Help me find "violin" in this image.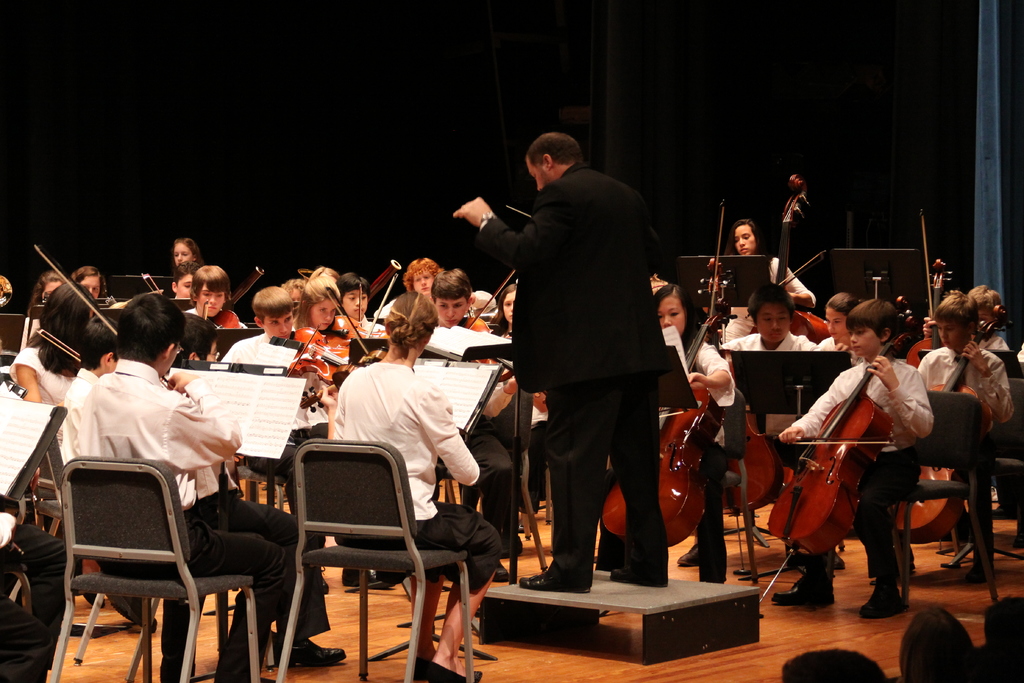
Found it: rect(368, 272, 398, 339).
